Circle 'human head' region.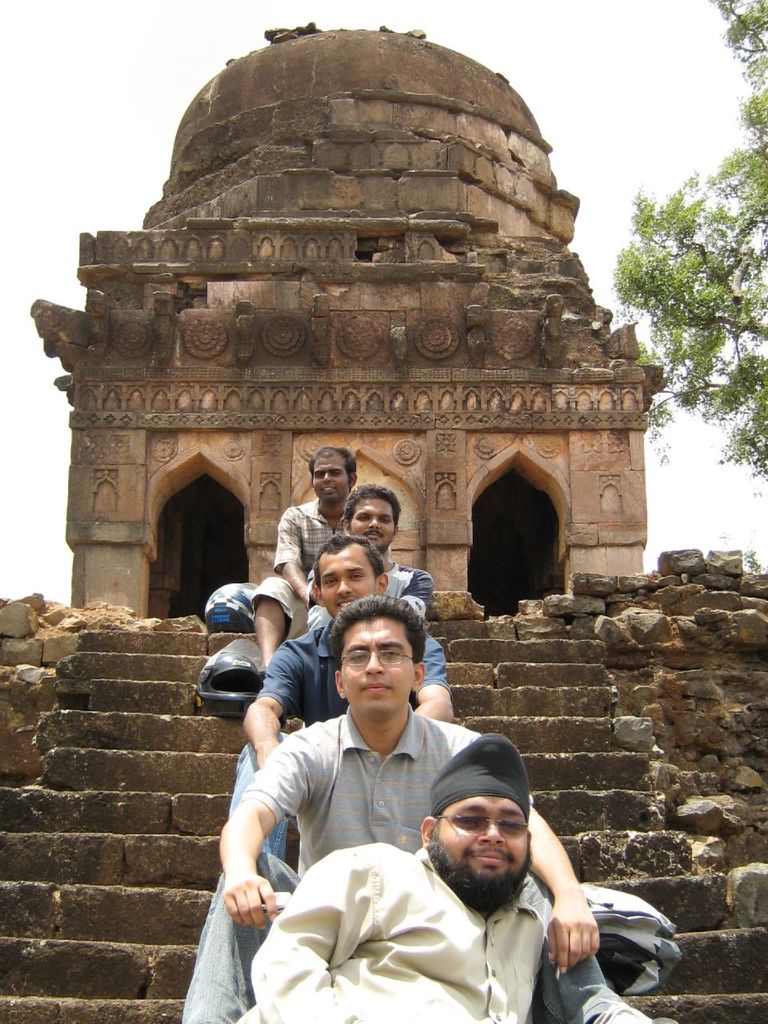
Region: <region>425, 772, 554, 902</region>.
